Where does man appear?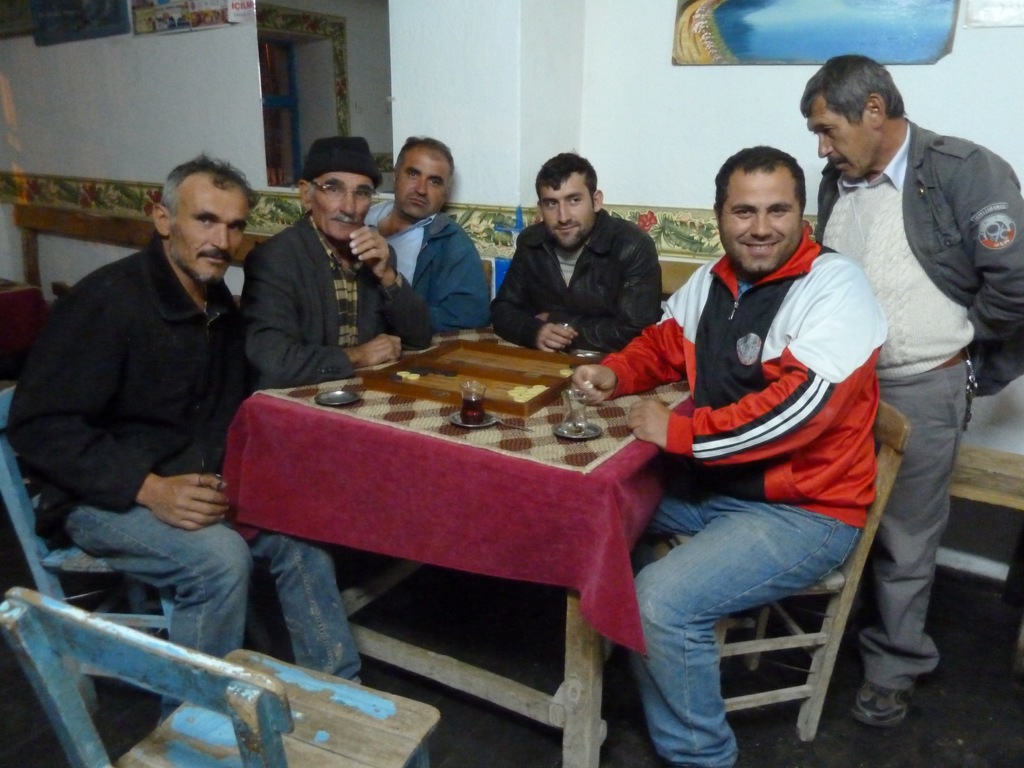
Appears at [806, 58, 1013, 691].
